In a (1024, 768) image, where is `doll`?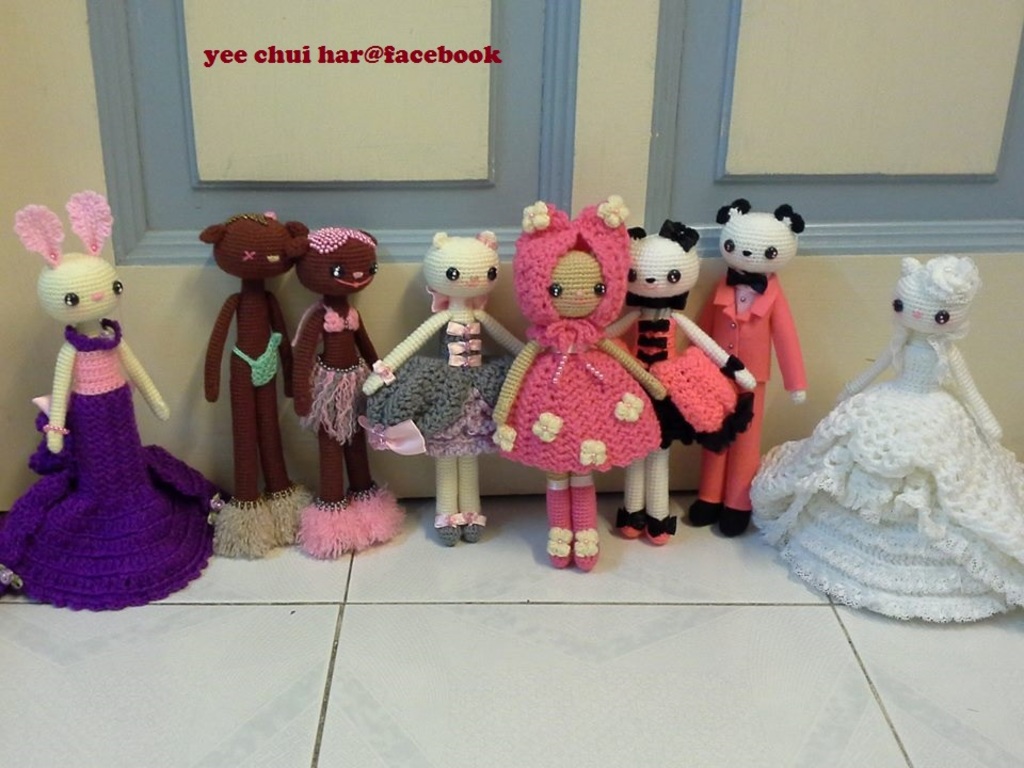
pyautogui.locateOnScreen(752, 263, 1023, 628).
